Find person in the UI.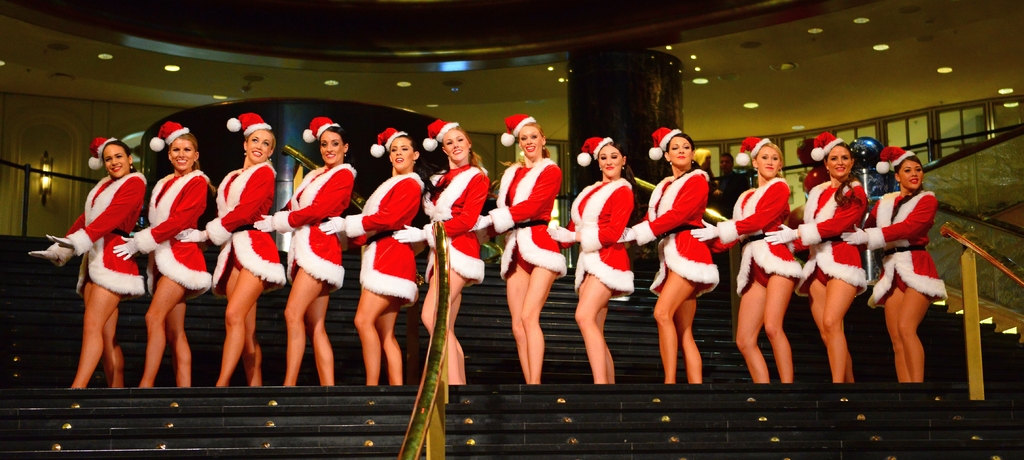
UI element at detection(867, 128, 942, 390).
